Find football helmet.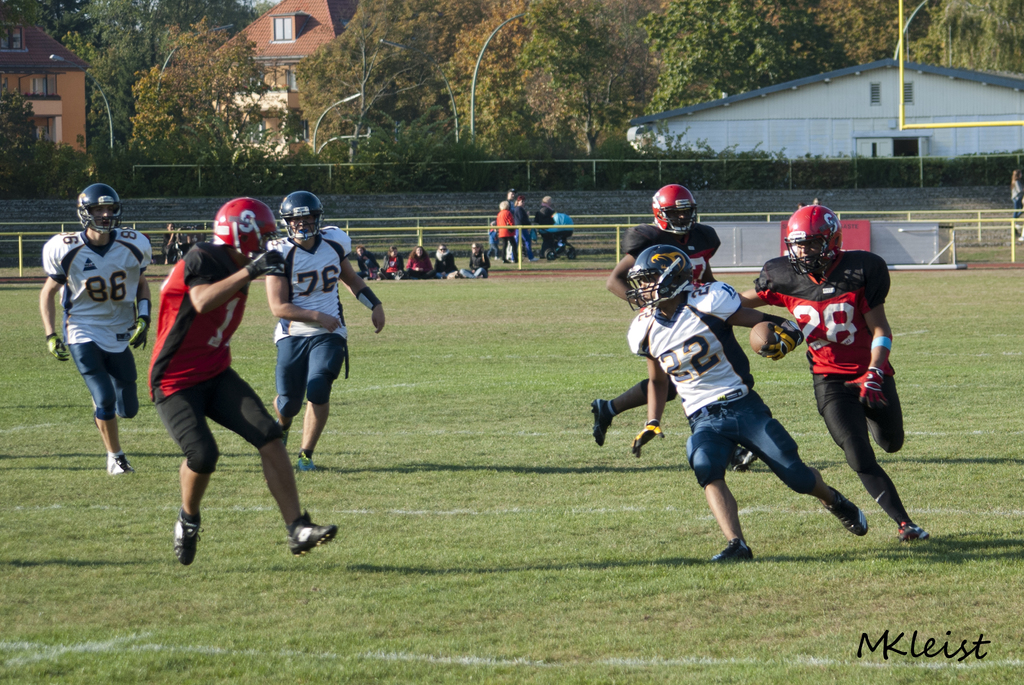
locate(277, 191, 326, 248).
